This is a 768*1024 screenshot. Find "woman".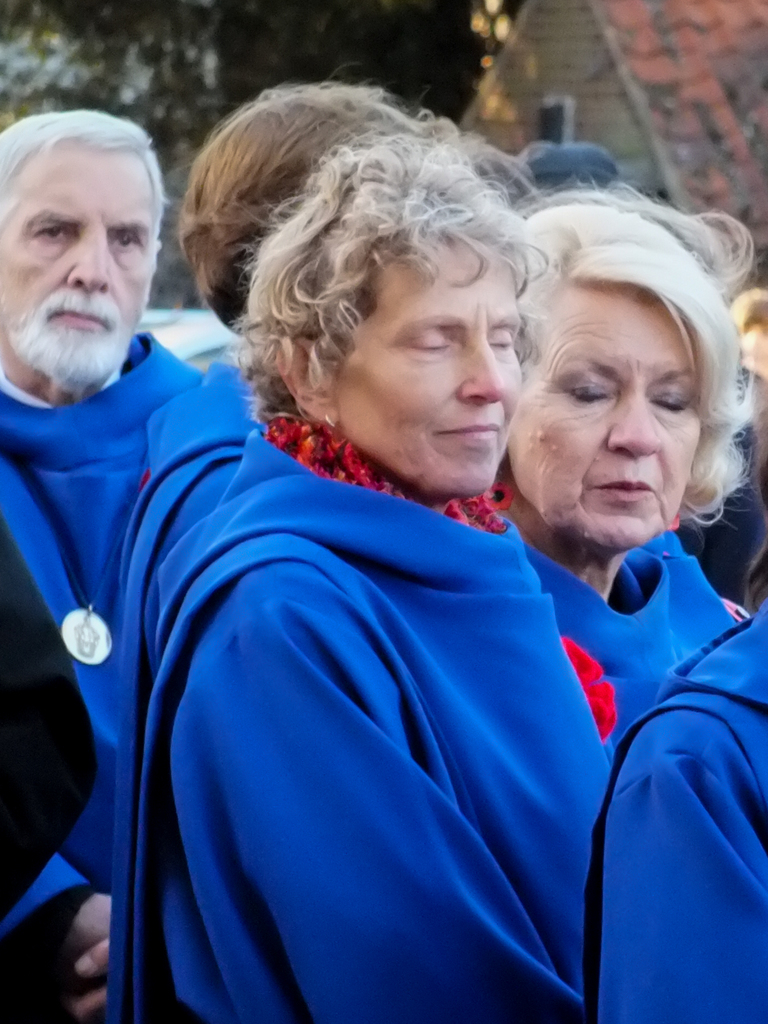
Bounding box: 487, 173, 767, 736.
